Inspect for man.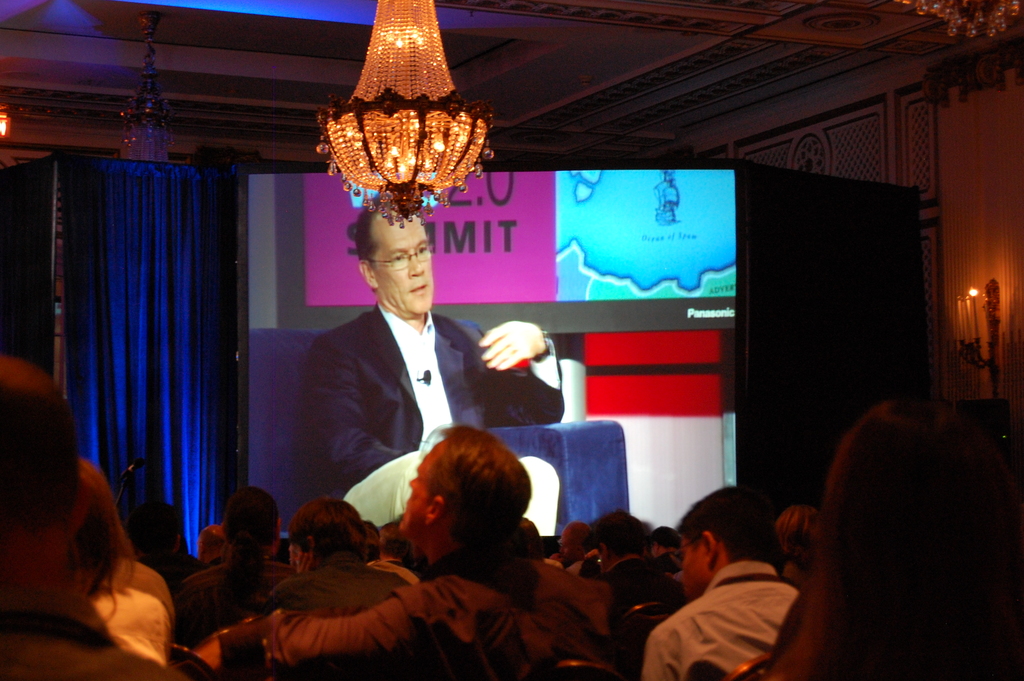
Inspection: bbox=(261, 495, 416, 622).
